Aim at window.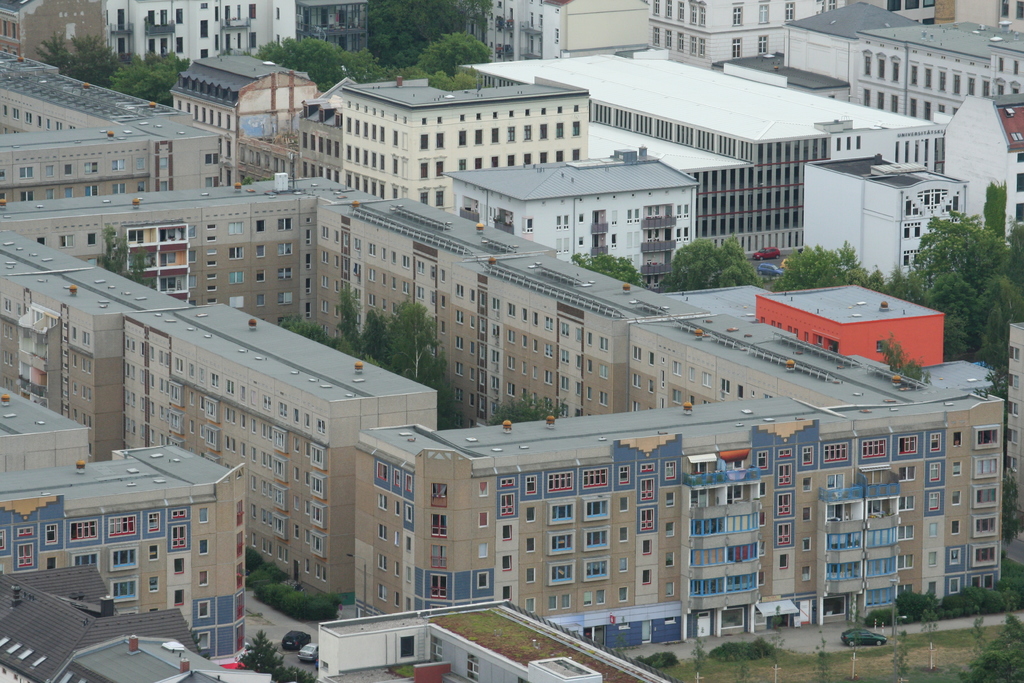
Aimed at 747/313/840/350.
